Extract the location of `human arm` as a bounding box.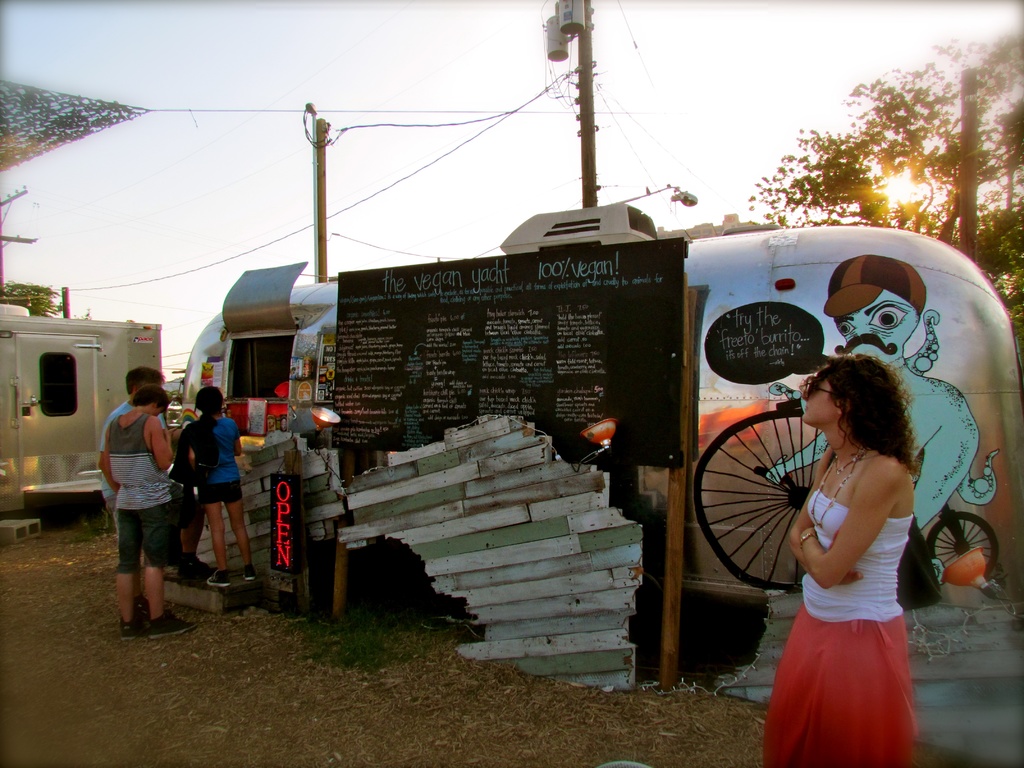
(797,446,860,585).
